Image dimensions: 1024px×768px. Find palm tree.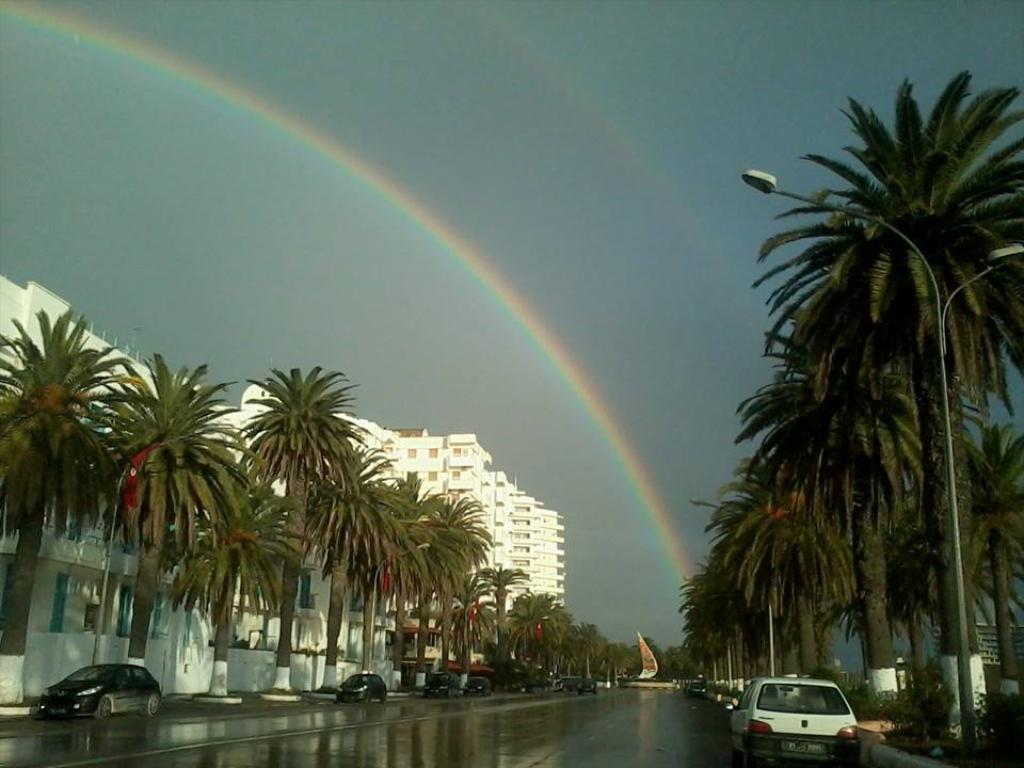
{"left": 821, "top": 89, "right": 1023, "bottom": 658}.
